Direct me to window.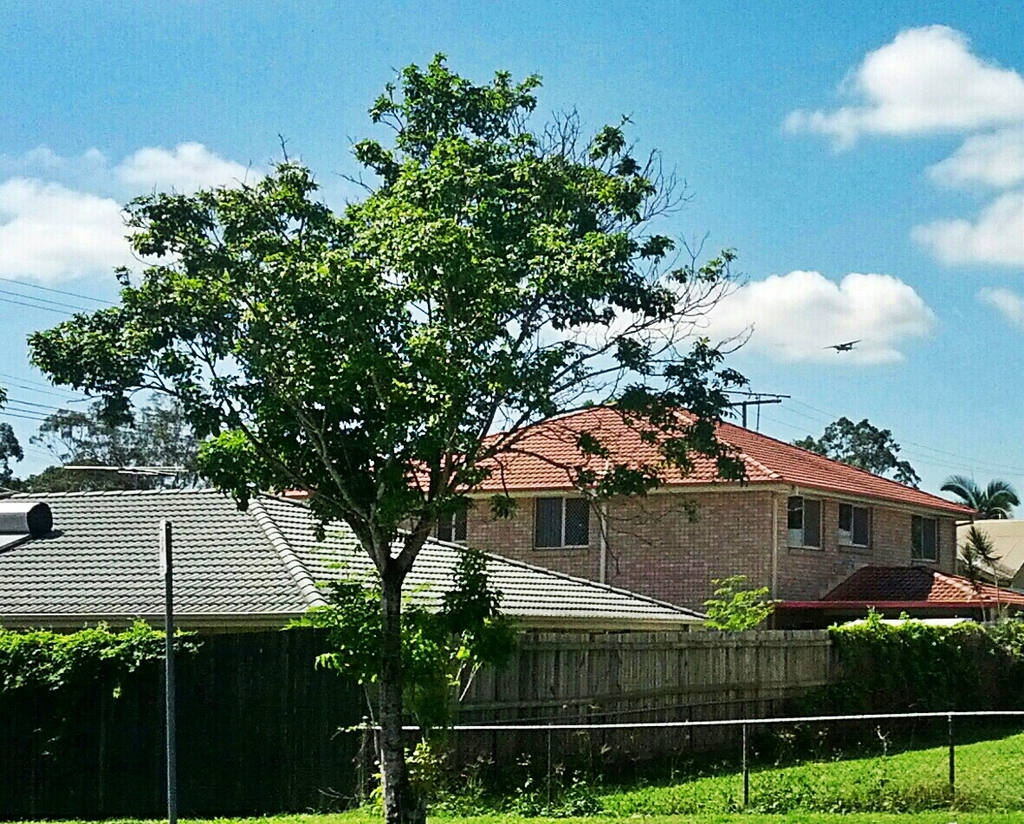
Direction: bbox(911, 514, 936, 563).
